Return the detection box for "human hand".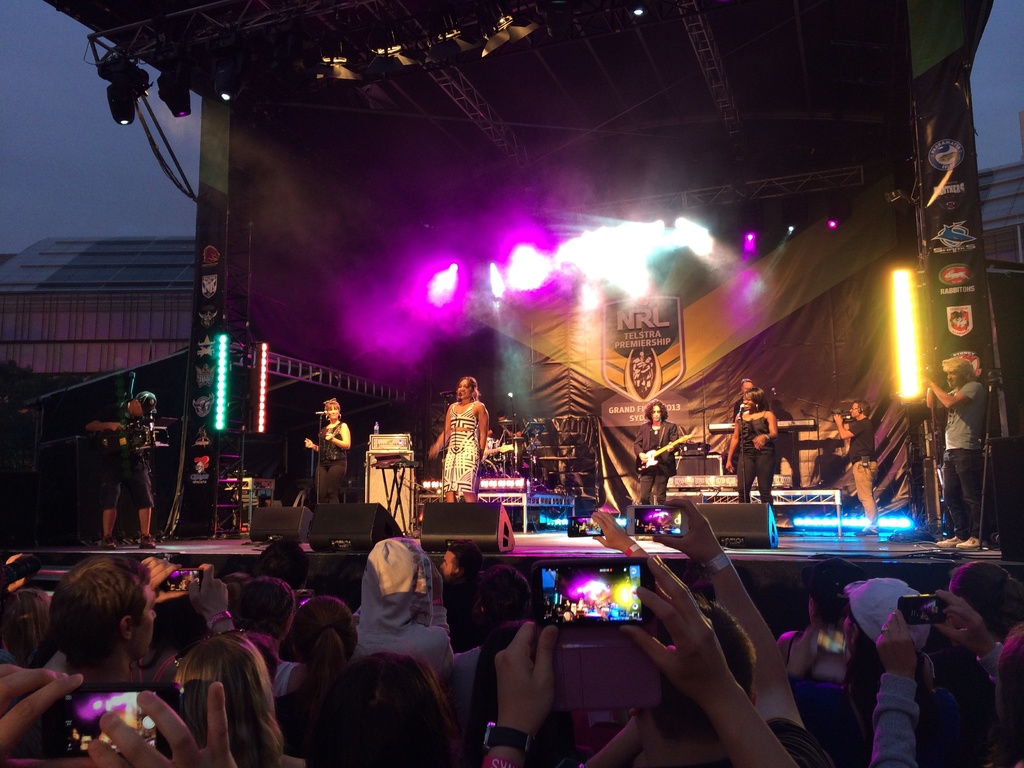
bbox(874, 609, 920, 682).
